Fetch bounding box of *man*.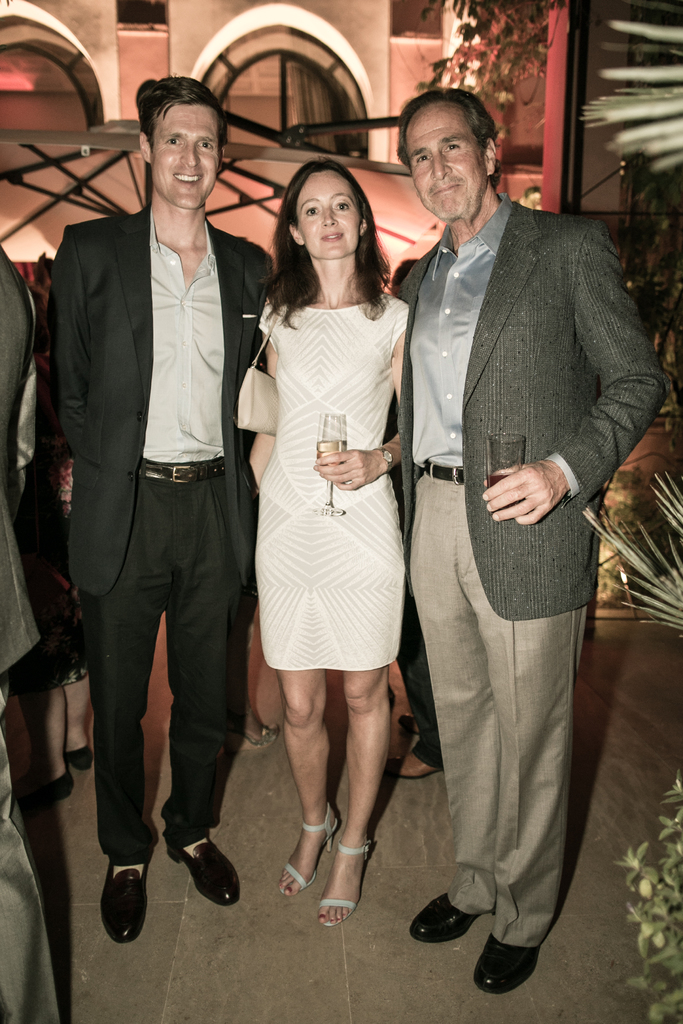
Bbox: Rect(380, 94, 672, 995).
